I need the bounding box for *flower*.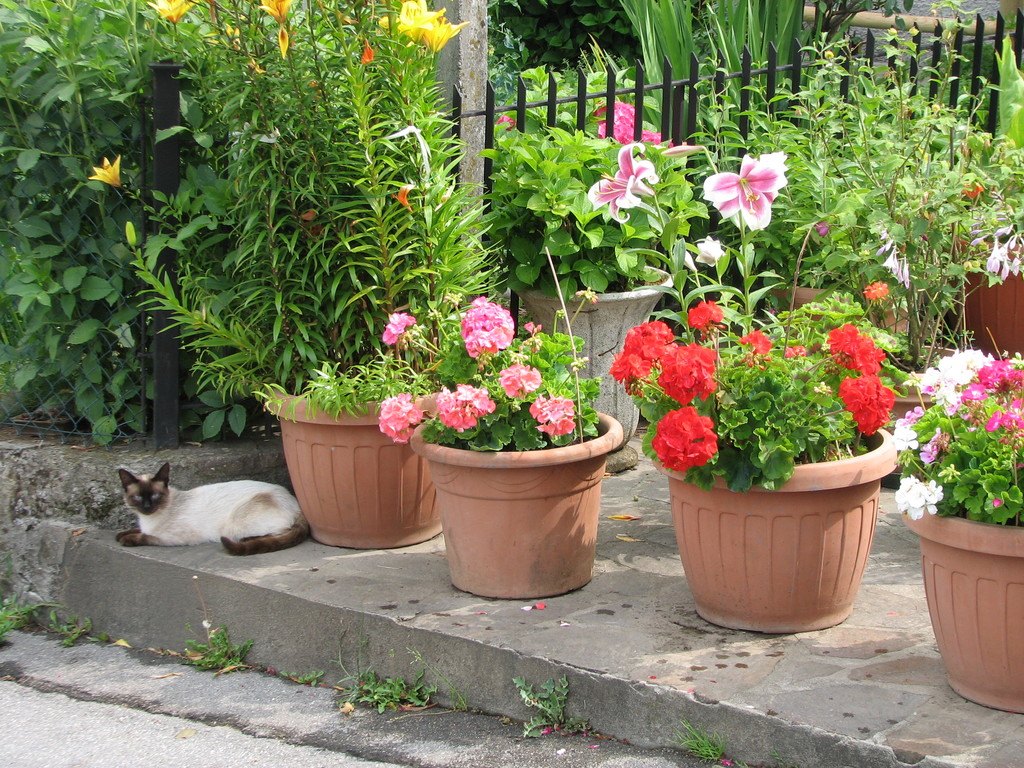
Here it is: {"x1": 299, "y1": 211, "x2": 316, "y2": 221}.
